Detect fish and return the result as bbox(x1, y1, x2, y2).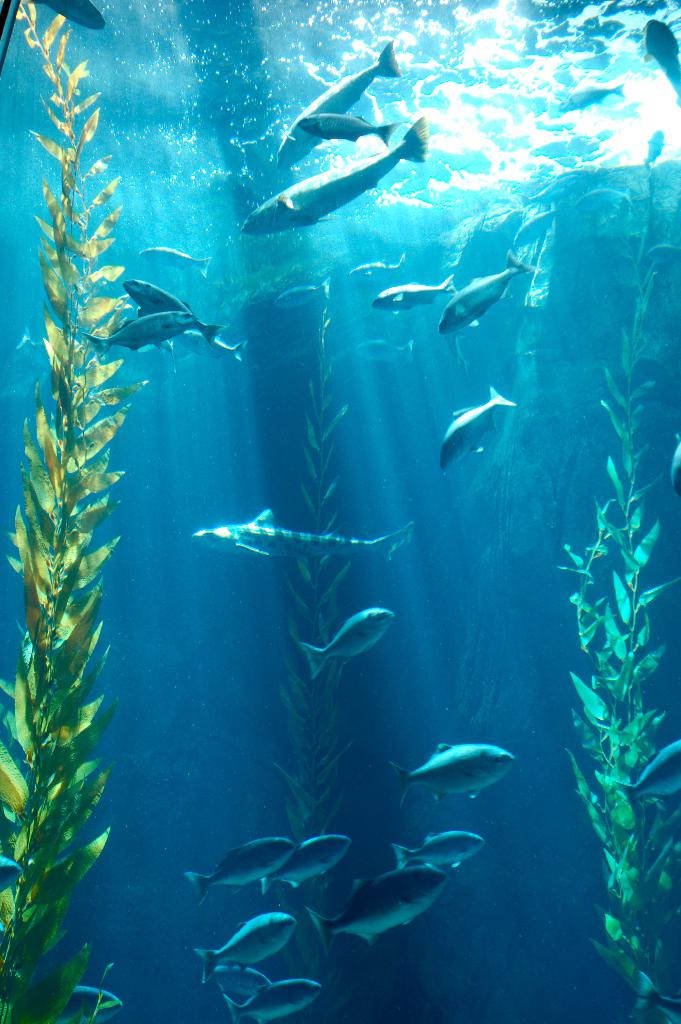
bbox(274, 42, 405, 161).
